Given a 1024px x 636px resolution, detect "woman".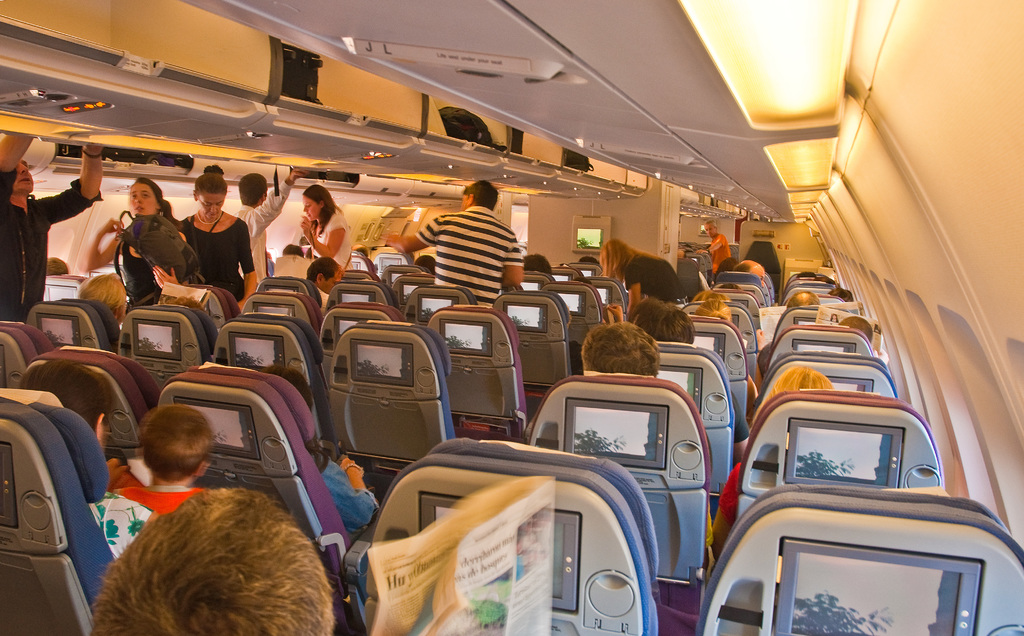
[712,363,835,565].
